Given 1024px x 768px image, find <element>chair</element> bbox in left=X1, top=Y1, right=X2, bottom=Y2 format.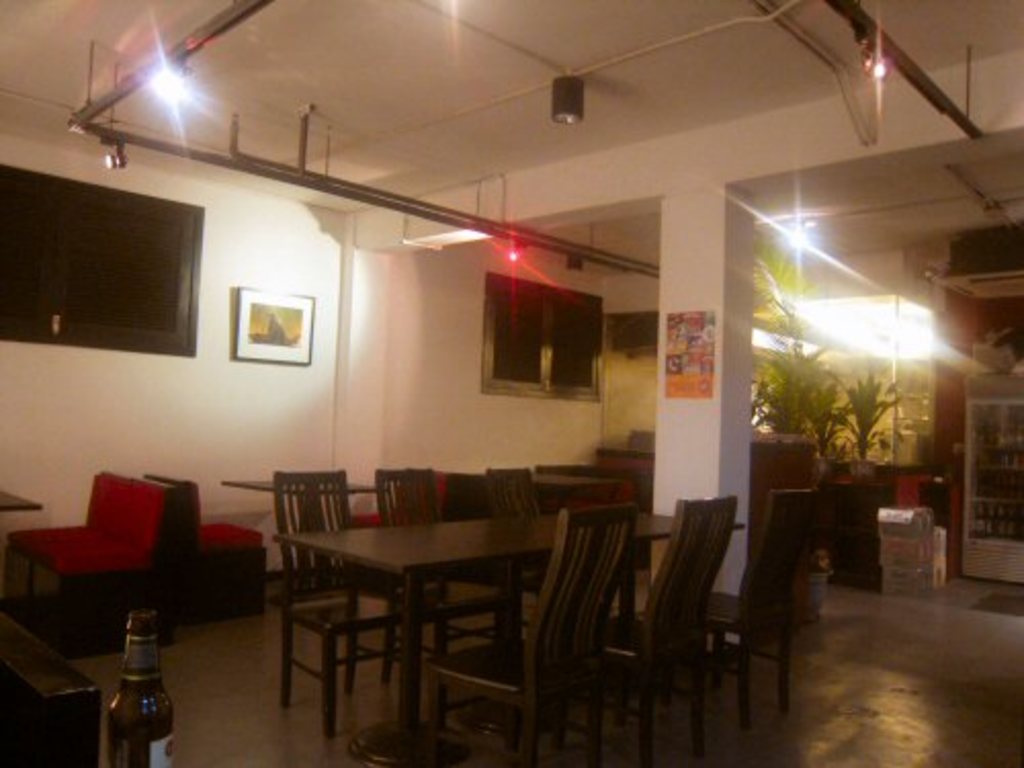
left=680, top=485, right=815, bottom=727.
